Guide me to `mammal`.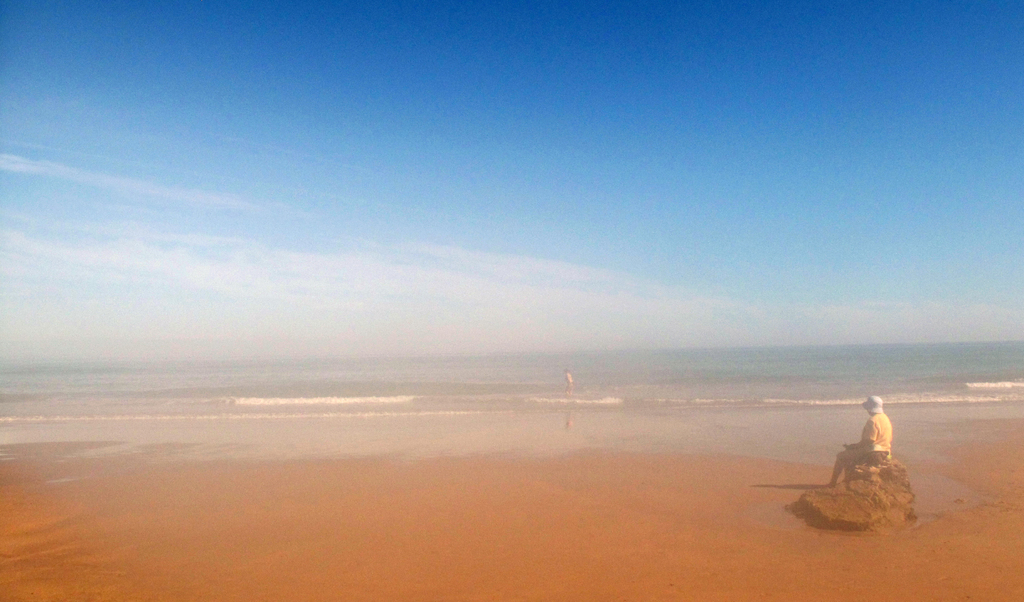
Guidance: x1=563, y1=368, x2=575, y2=399.
